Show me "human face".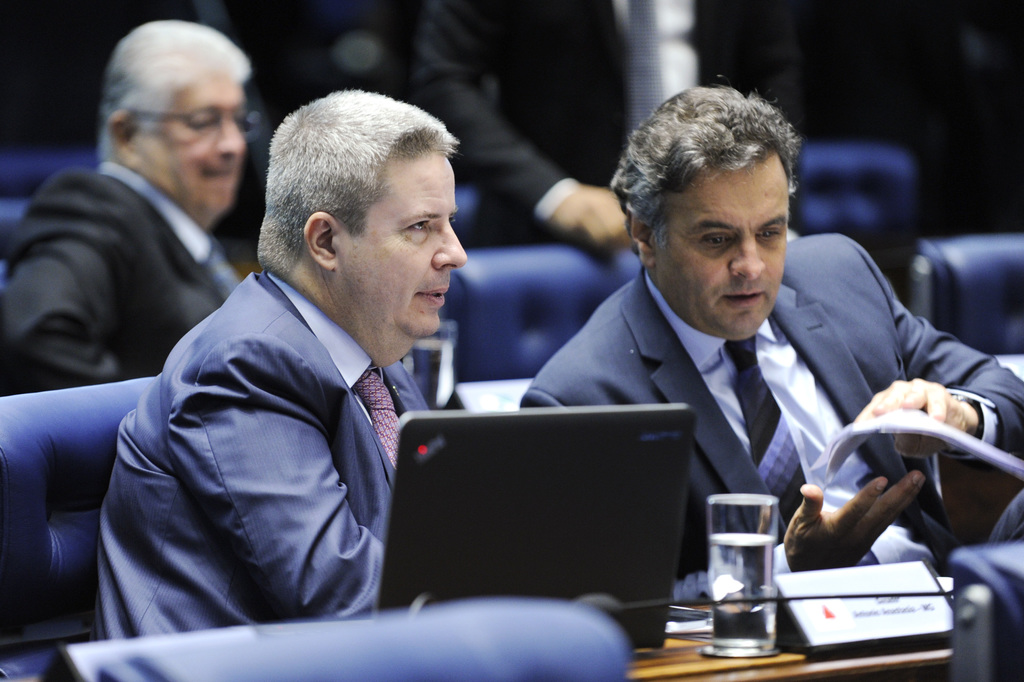
"human face" is here: x1=346, y1=148, x2=469, y2=345.
